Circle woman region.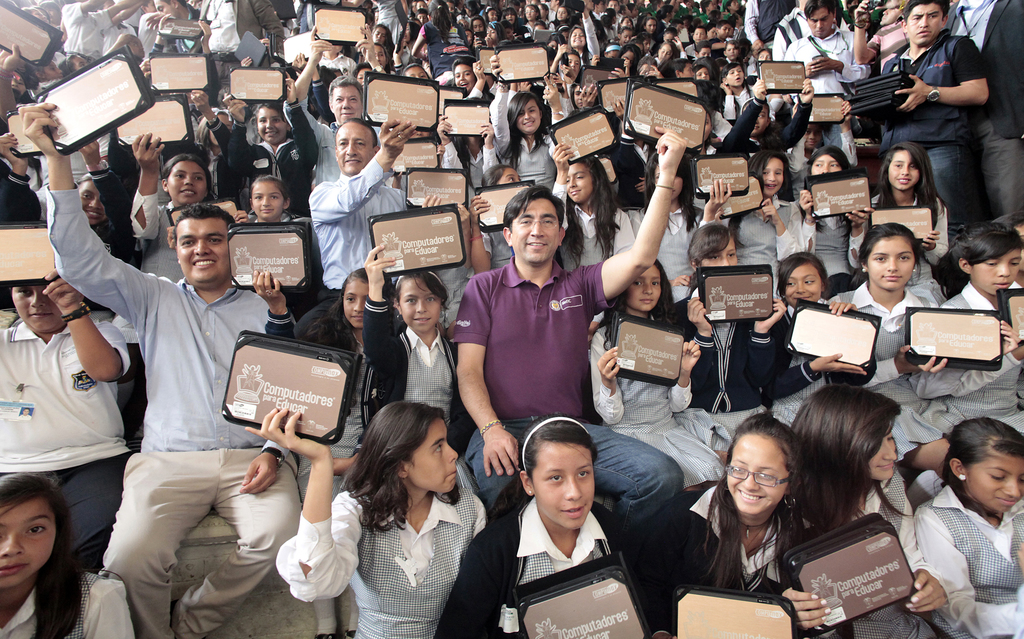
Region: BBox(776, 387, 977, 638).
